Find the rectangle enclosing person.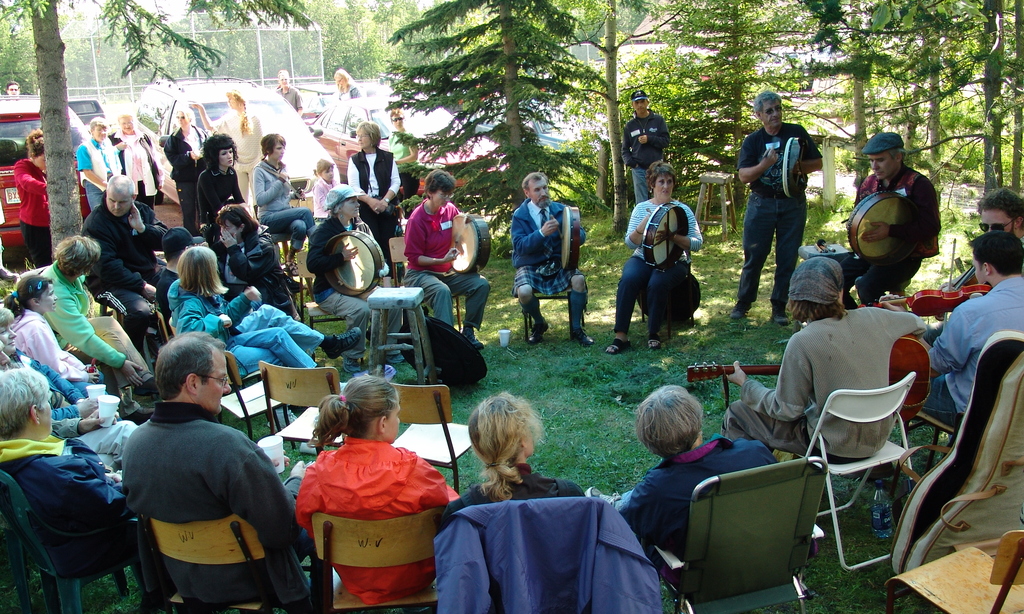
select_region(397, 172, 490, 354).
